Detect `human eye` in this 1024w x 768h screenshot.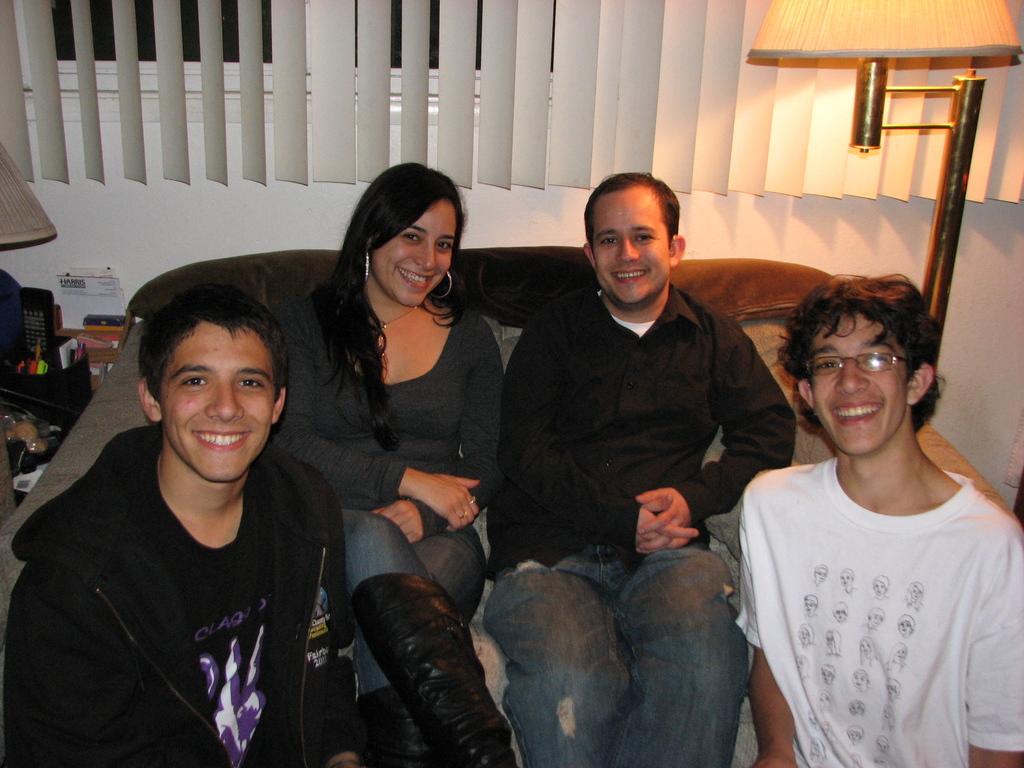
Detection: bbox=(817, 360, 836, 373).
